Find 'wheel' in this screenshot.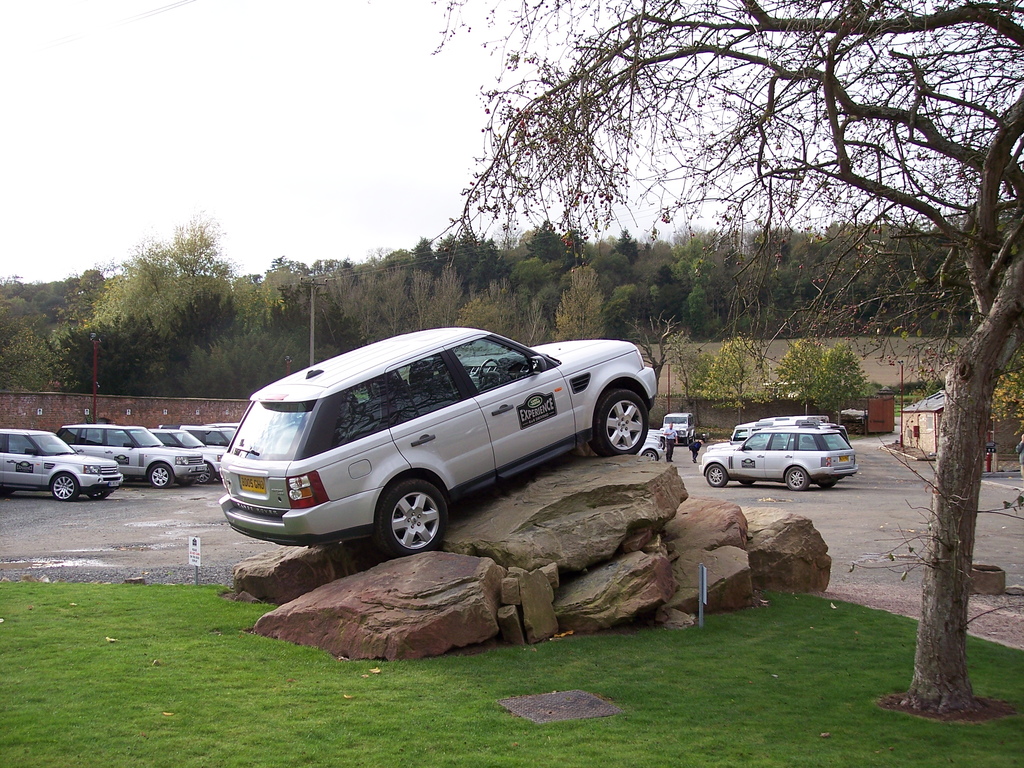
The bounding box for 'wheel' is BBox(641, 445, 659, 462).
